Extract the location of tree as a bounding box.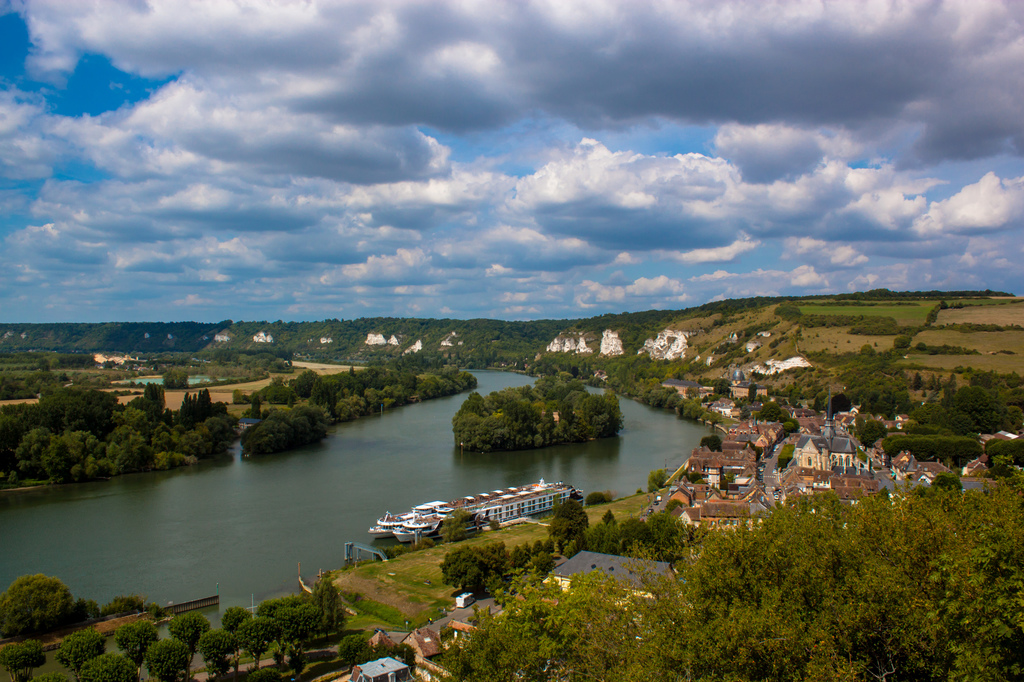
crop(339, 631, 378, 671).
